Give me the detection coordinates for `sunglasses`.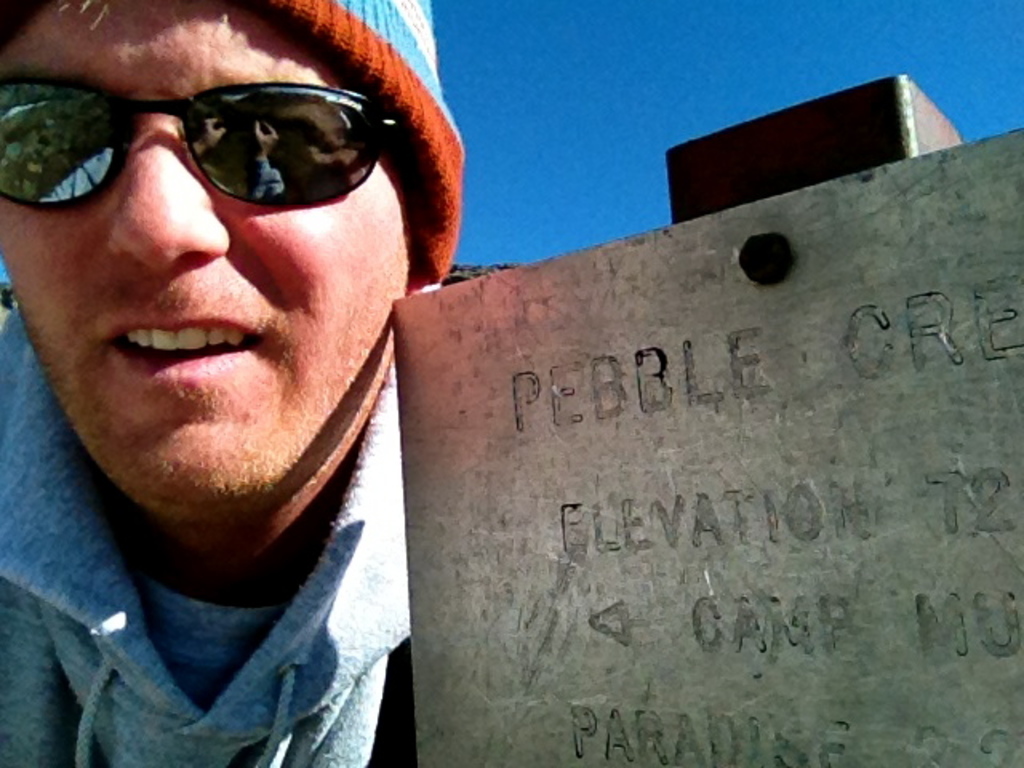
0 72 411 205.
